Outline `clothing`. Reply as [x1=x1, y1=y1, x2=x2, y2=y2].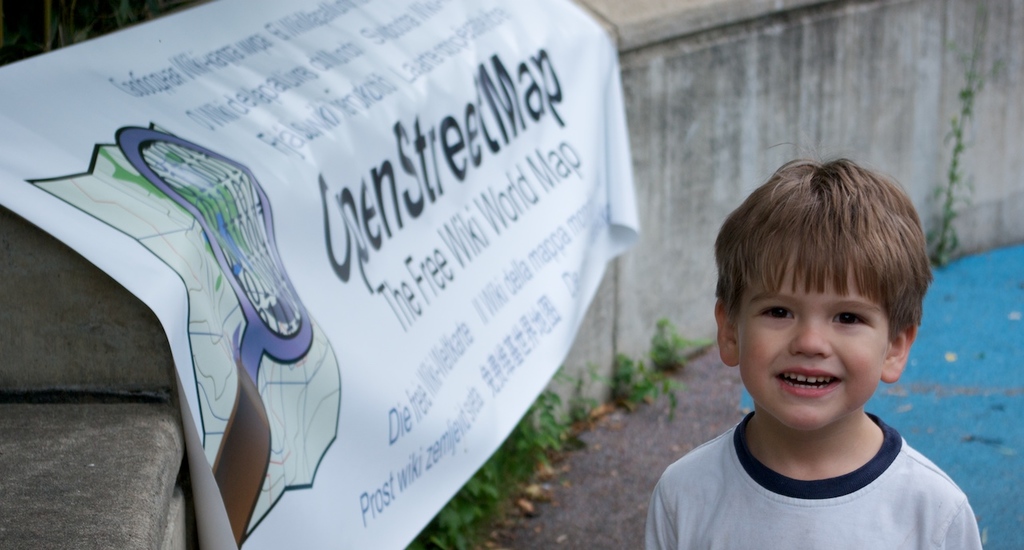
[x1=643, y1=409, x2=997, y2=536].
